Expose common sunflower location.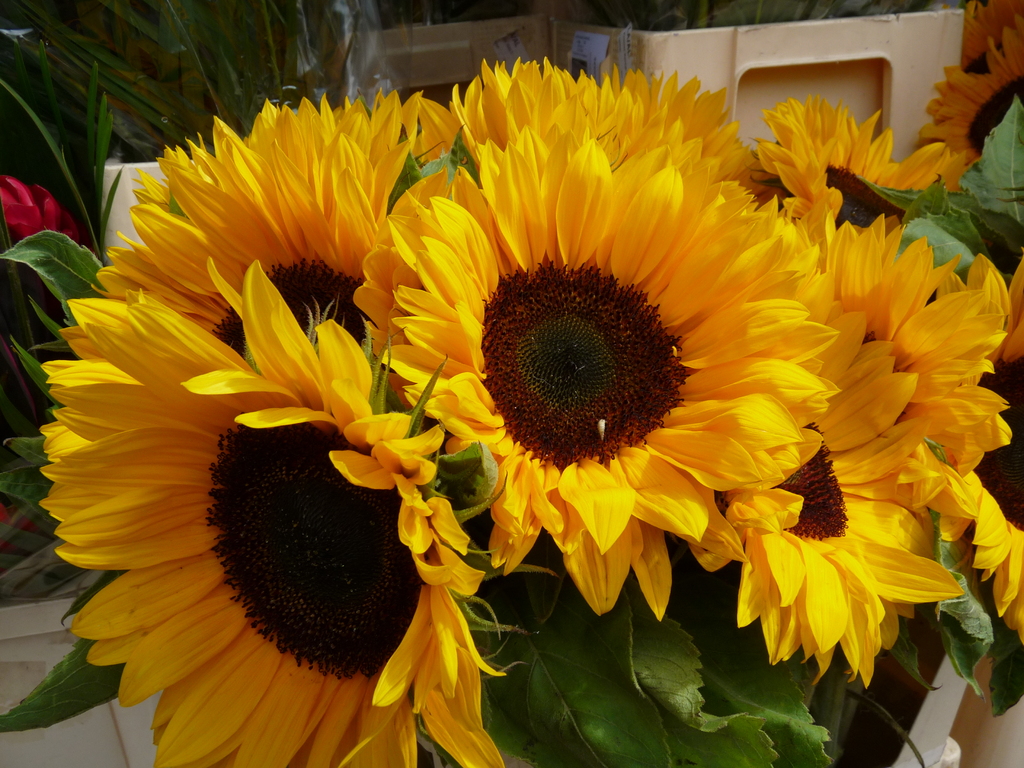
Exposed at {"left": 776, "top": 105, "right": 958, "bottom": 229}.
